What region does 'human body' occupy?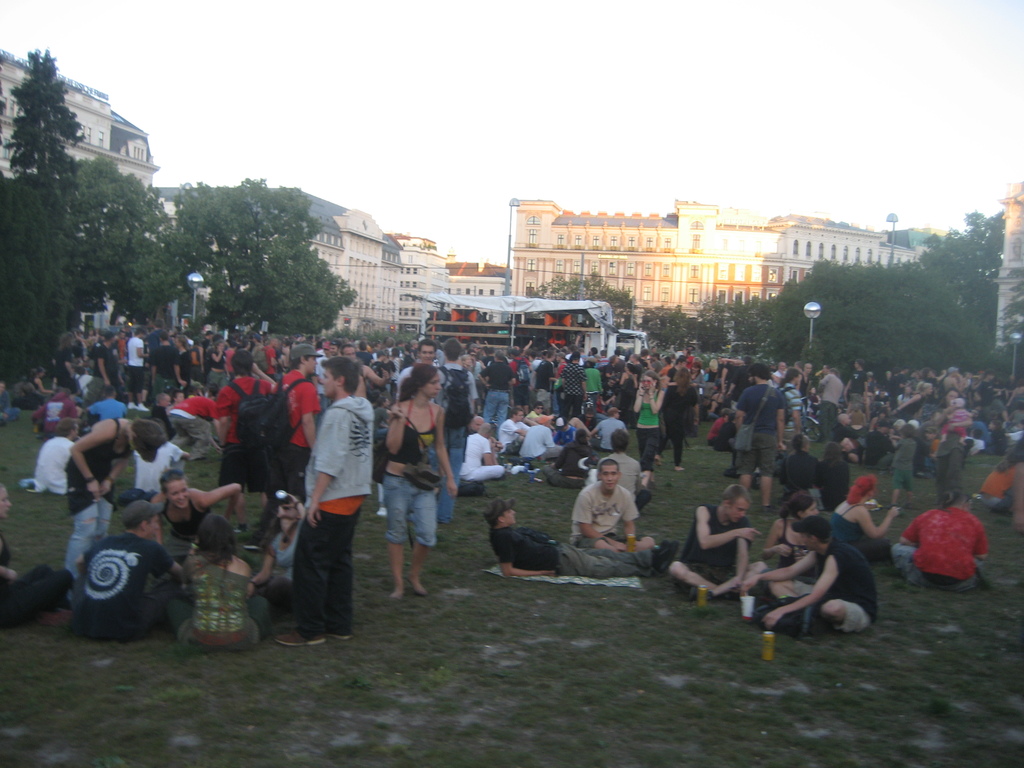
locate(278, 362, 369, 652).
